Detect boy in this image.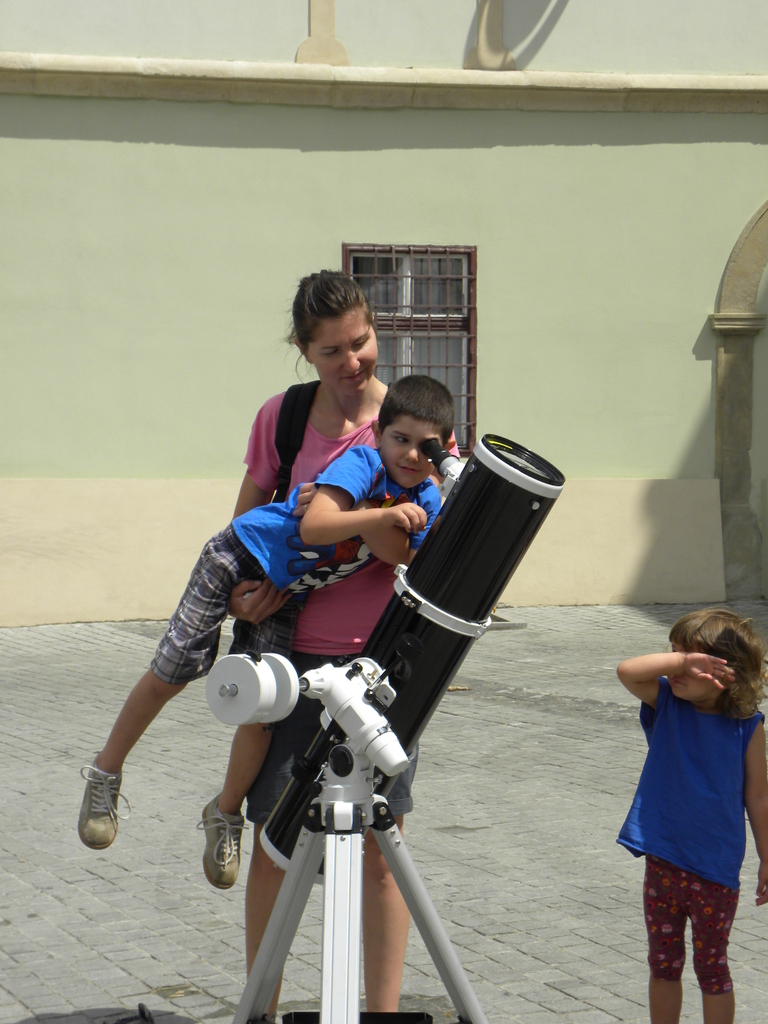
Detection: box=[65, 373, 452, 893].
